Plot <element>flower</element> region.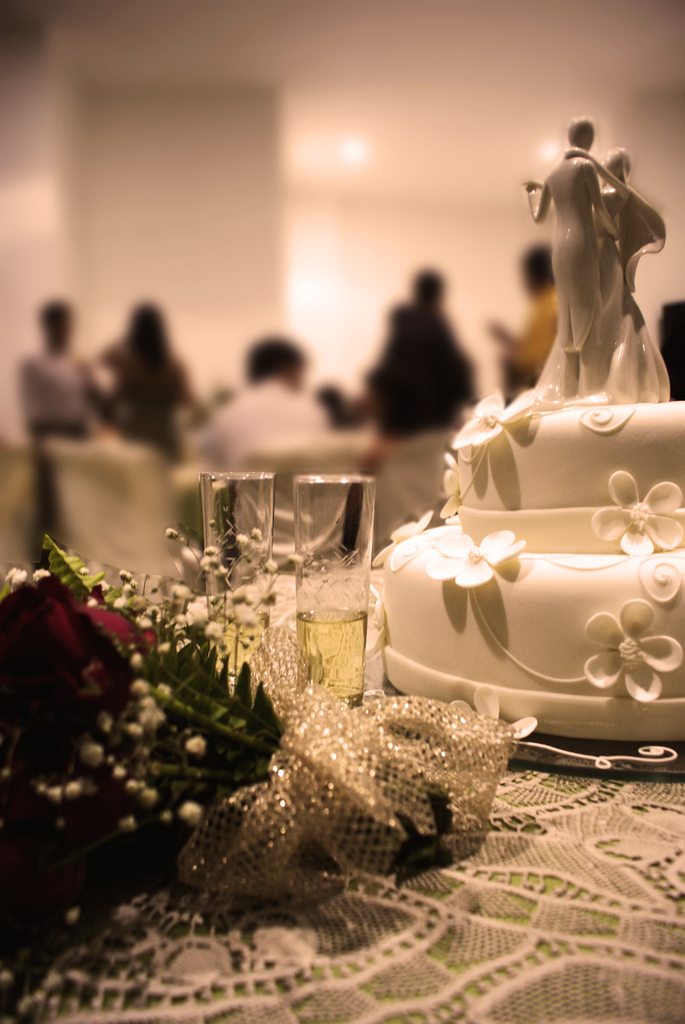
Plotted at (421, 519, 527, 596).
